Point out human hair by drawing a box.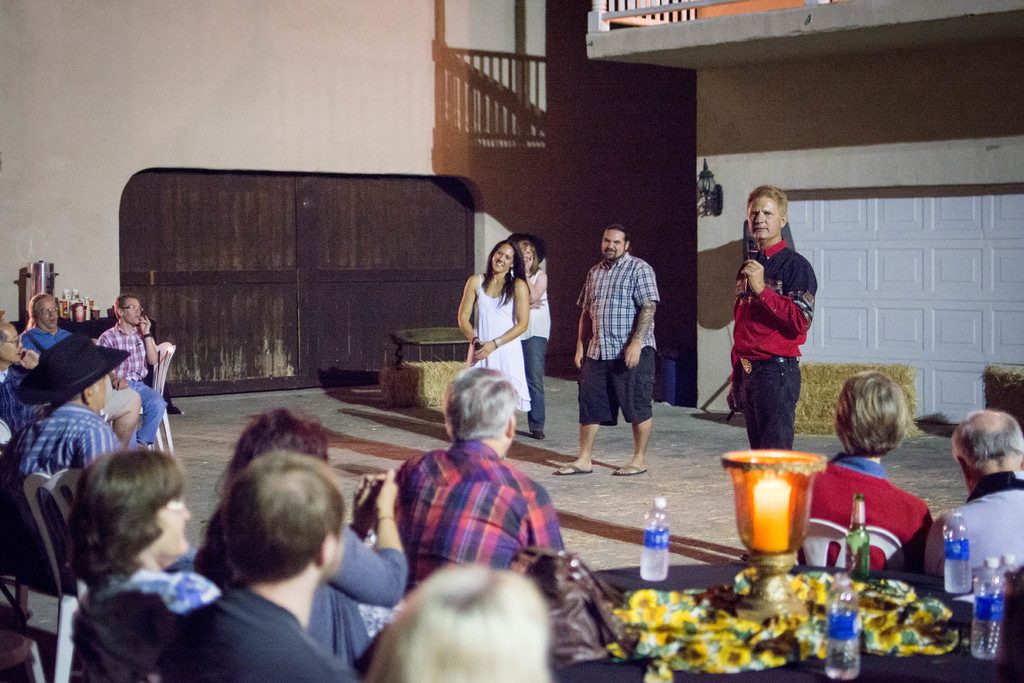
(left=216, top=410, right=324, bottom=484).
